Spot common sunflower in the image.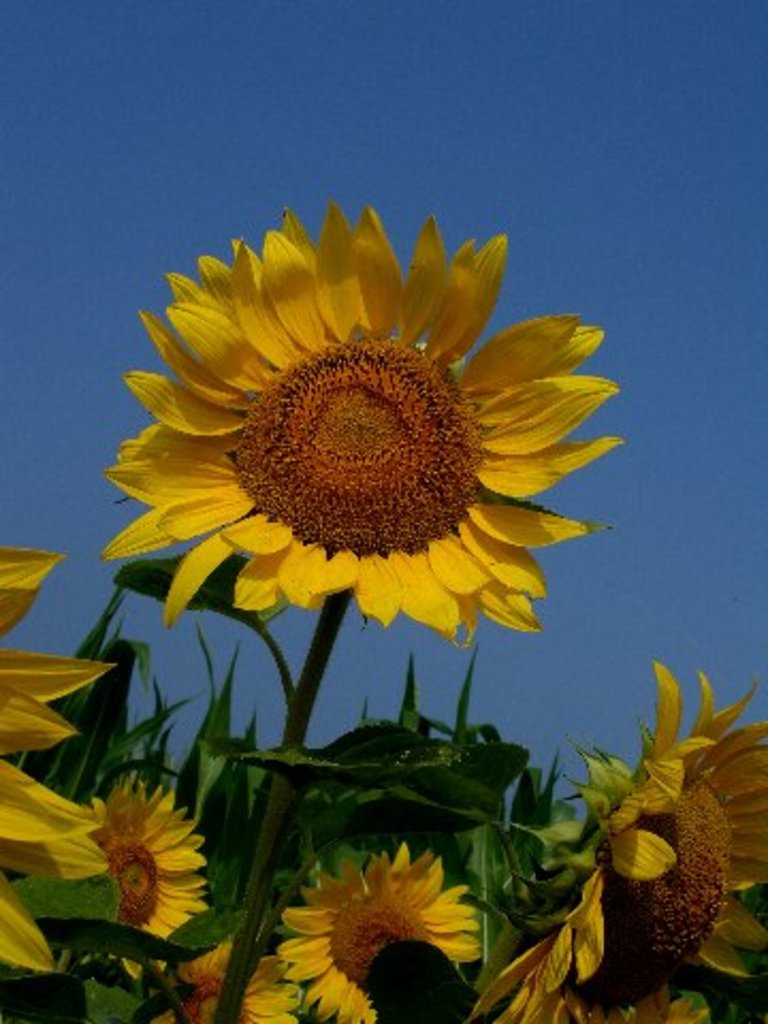
common sunflower found at 0:559:119:949.
